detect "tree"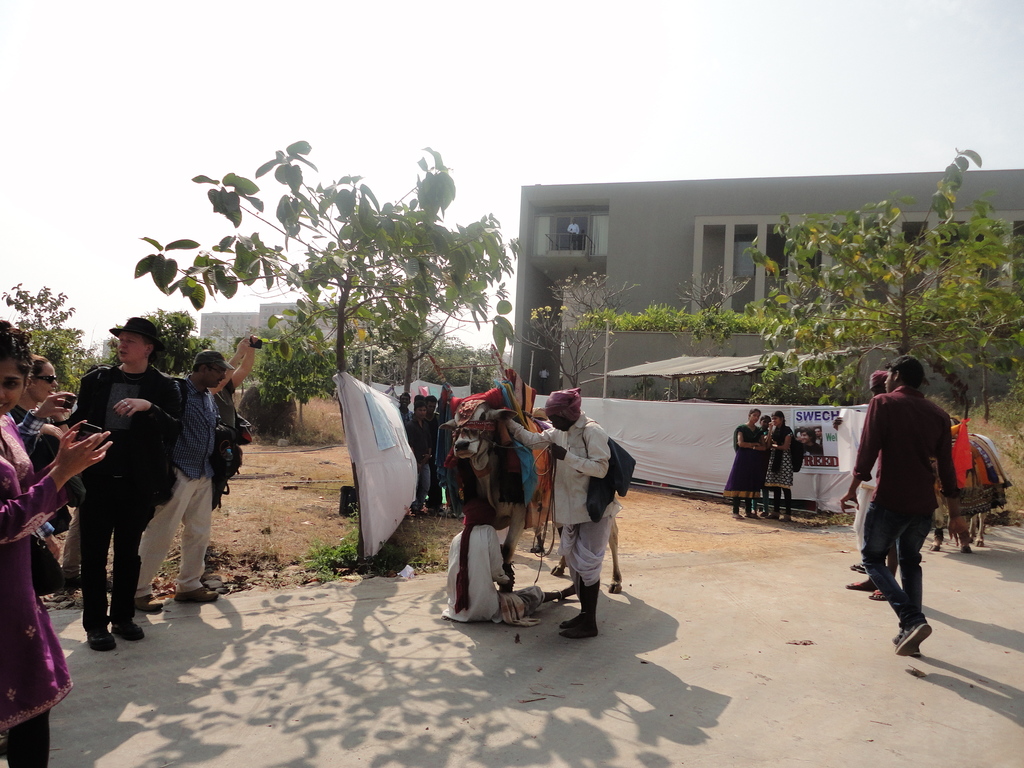
{"left": 518, "top": 274, "right": 642, "bottom": 394}
